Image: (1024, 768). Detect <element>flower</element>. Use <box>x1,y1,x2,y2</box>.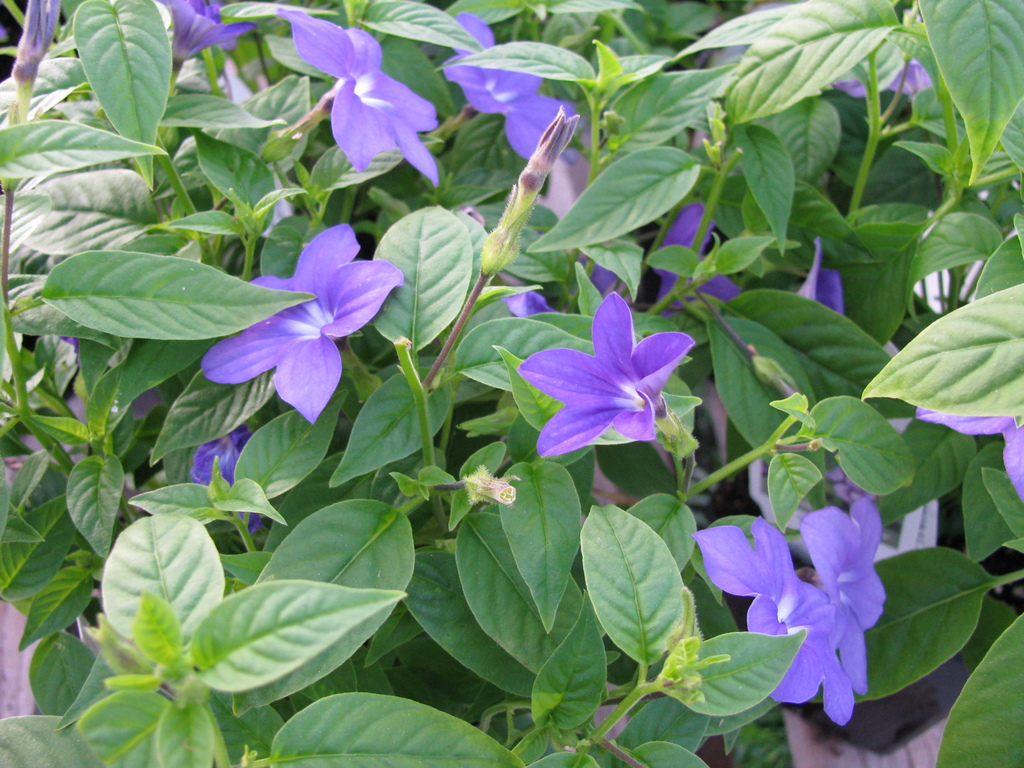
<box>586,250,639,300</box>.
